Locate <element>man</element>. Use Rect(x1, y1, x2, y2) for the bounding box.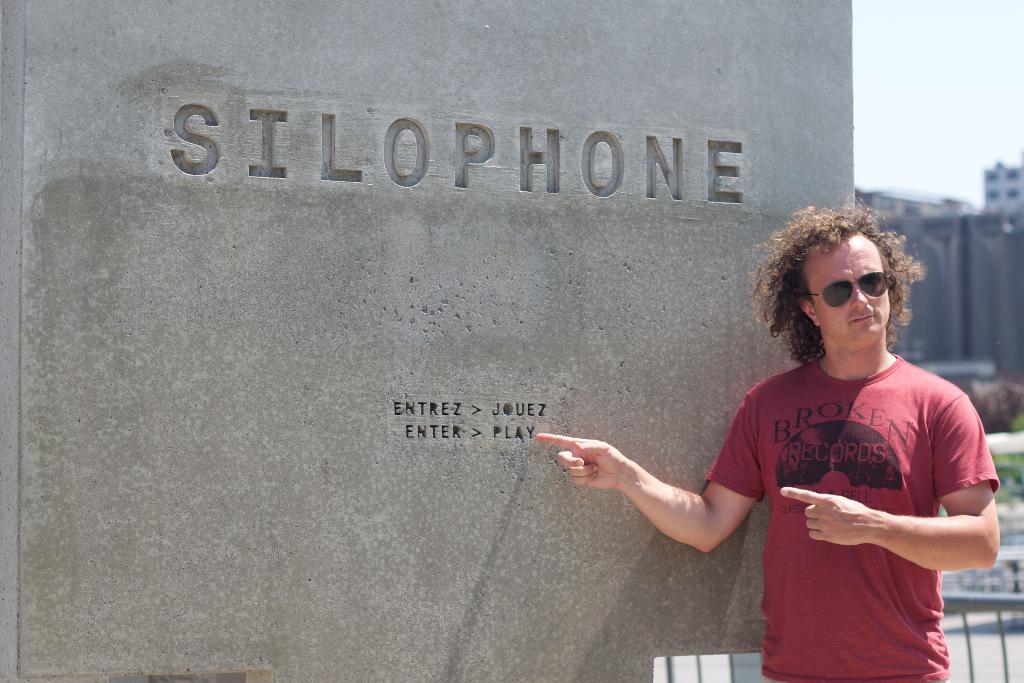
Rect(568, 204, 995, 667).
